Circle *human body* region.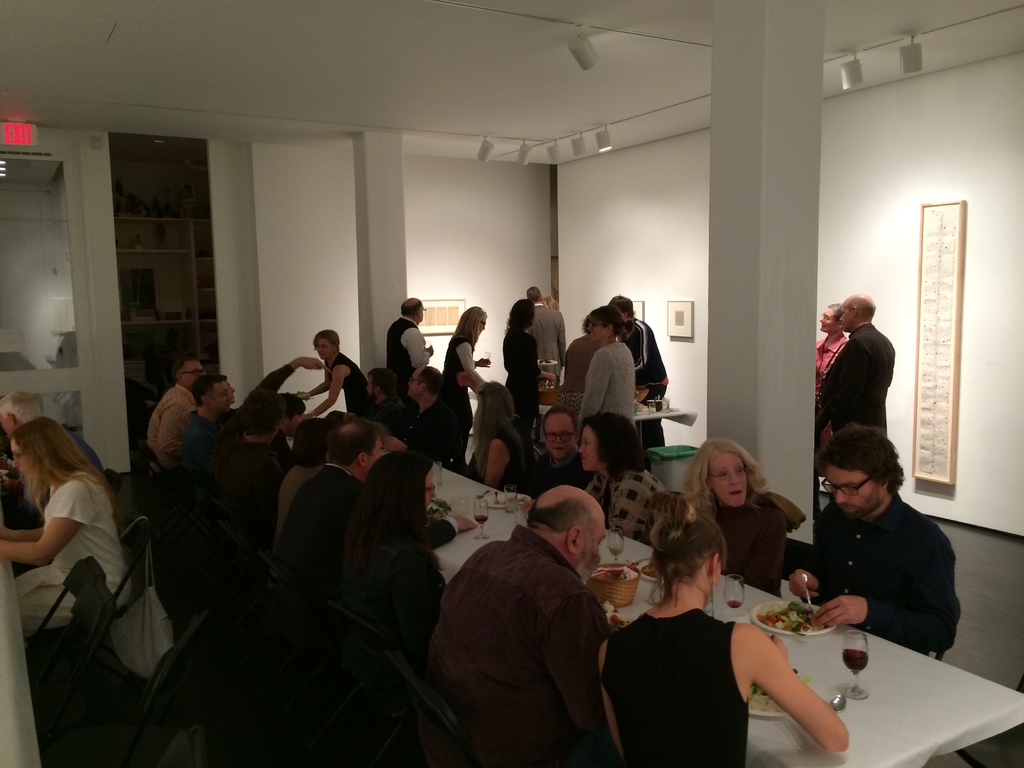
Region: [left=790, top=494, right=961, bottom=662].
